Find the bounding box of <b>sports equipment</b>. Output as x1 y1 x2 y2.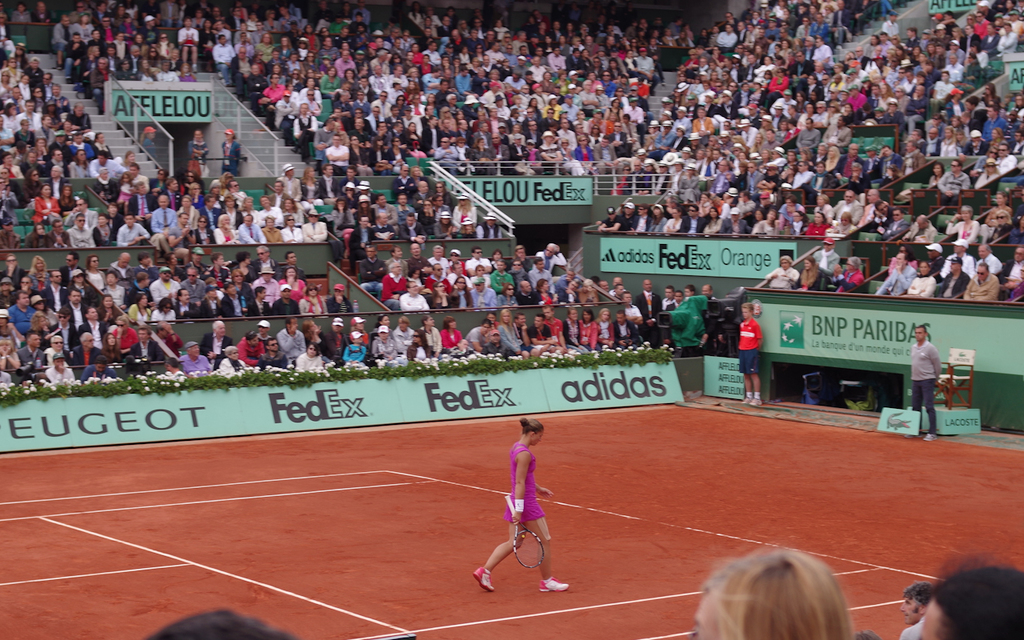
503 494 542 573.
